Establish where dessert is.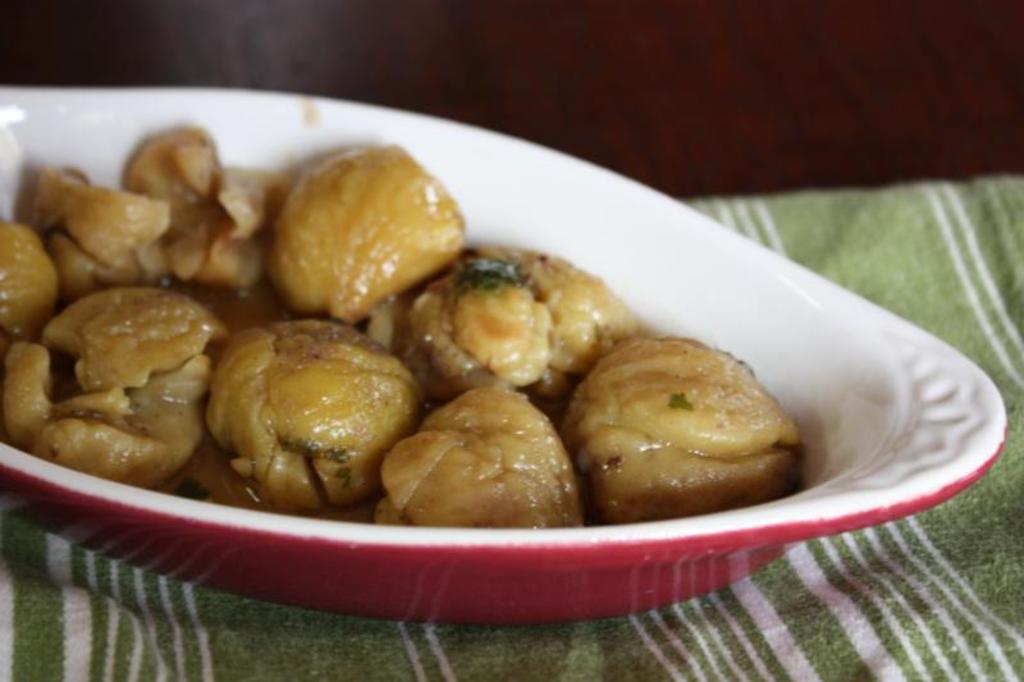
Established at (x1=198, y1=317, x2=416, y2=516).
